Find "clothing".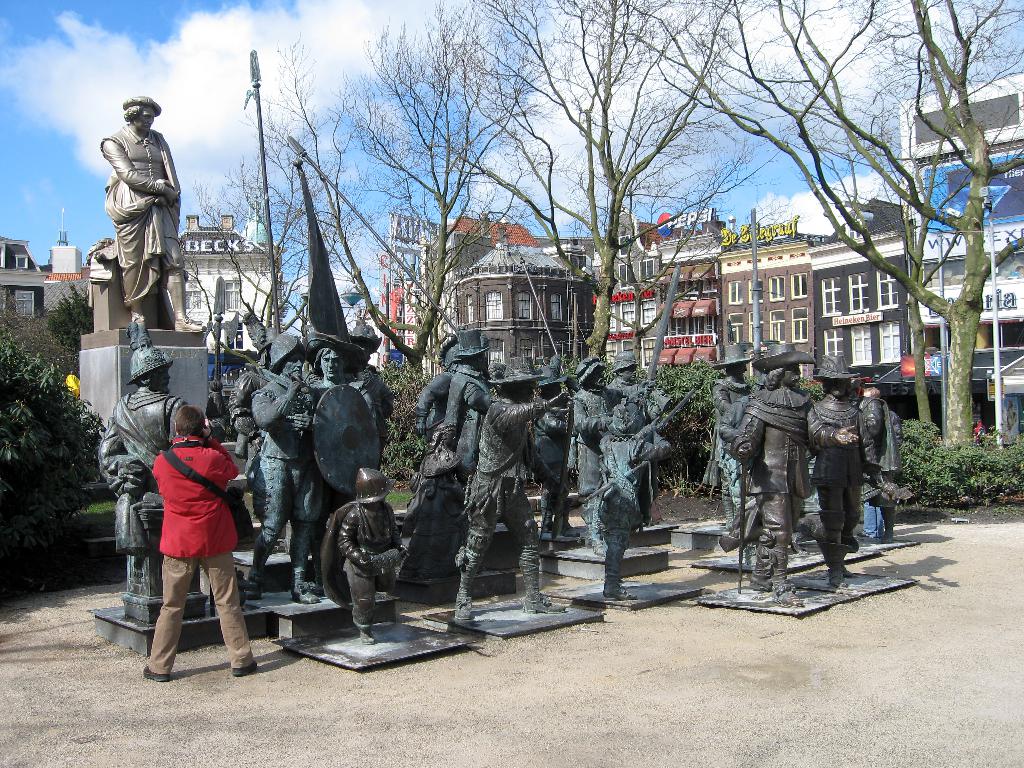
(x1=248, y1=378, x2=315, y2=531).
